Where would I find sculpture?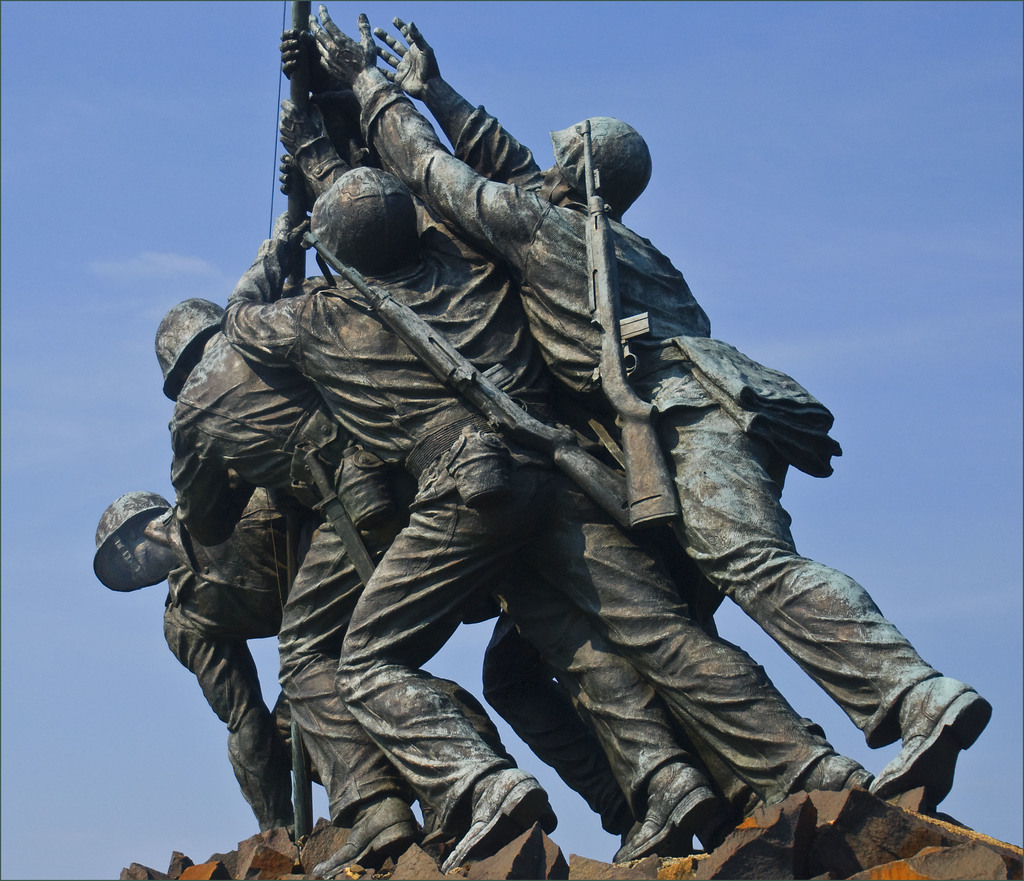
At rect(156, 303, 423, 880).
